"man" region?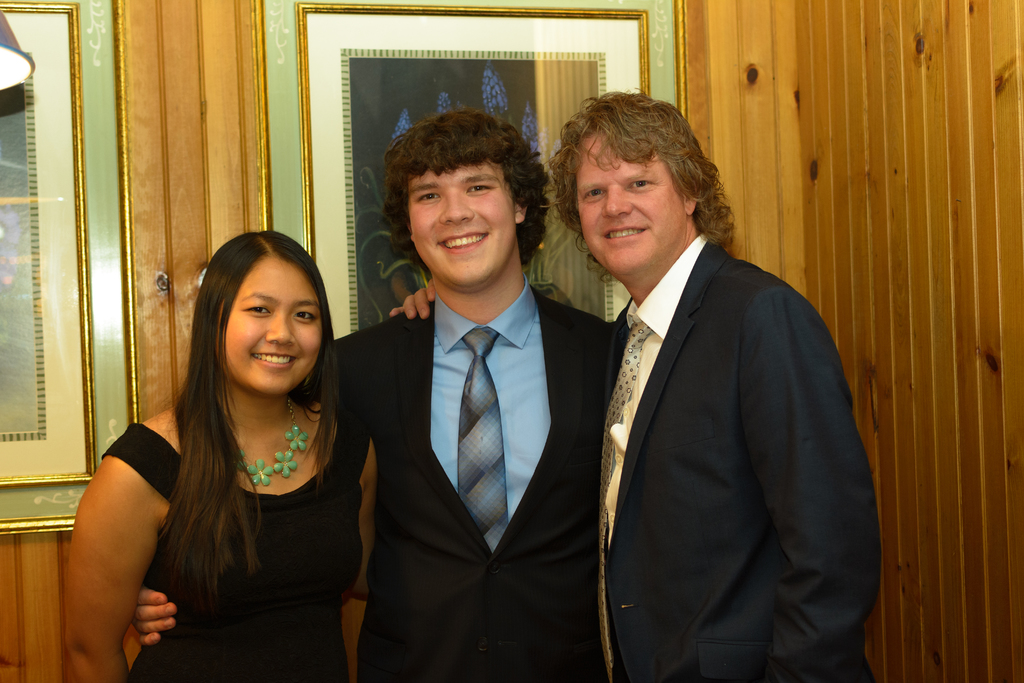
378/83/884/682
